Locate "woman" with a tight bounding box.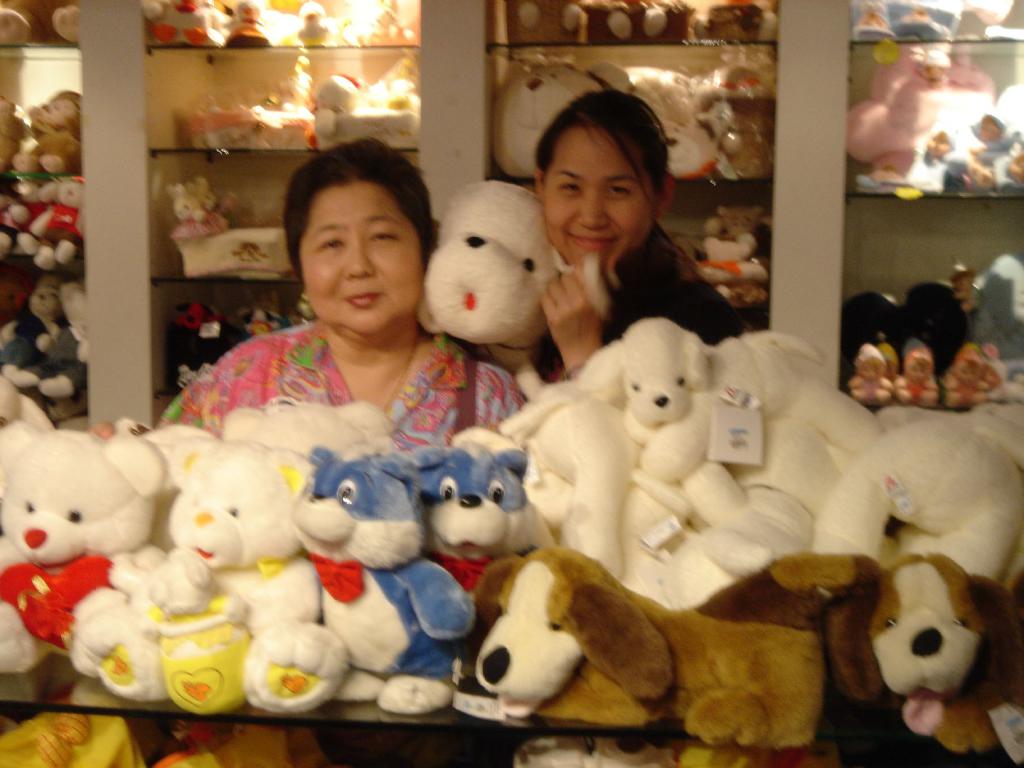
<box>495,106,753,398</box>.
